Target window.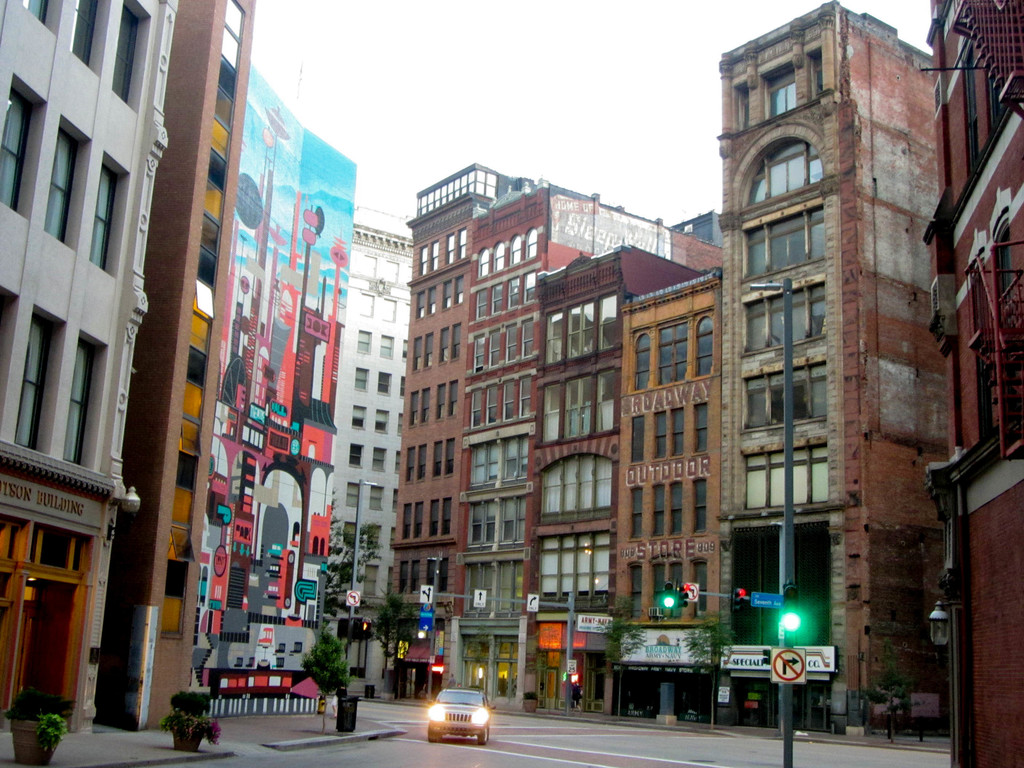
Target region: x1=378 y1=368 x2=391 y2=397.
